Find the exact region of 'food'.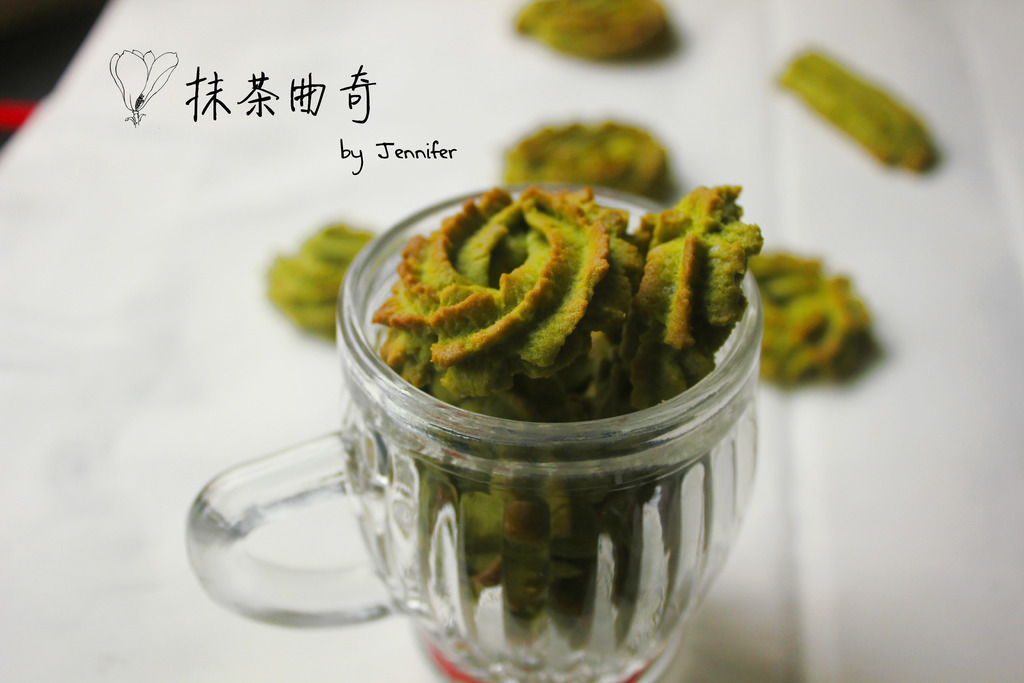
Exact region: BBox(767, 51, 945, 169).
